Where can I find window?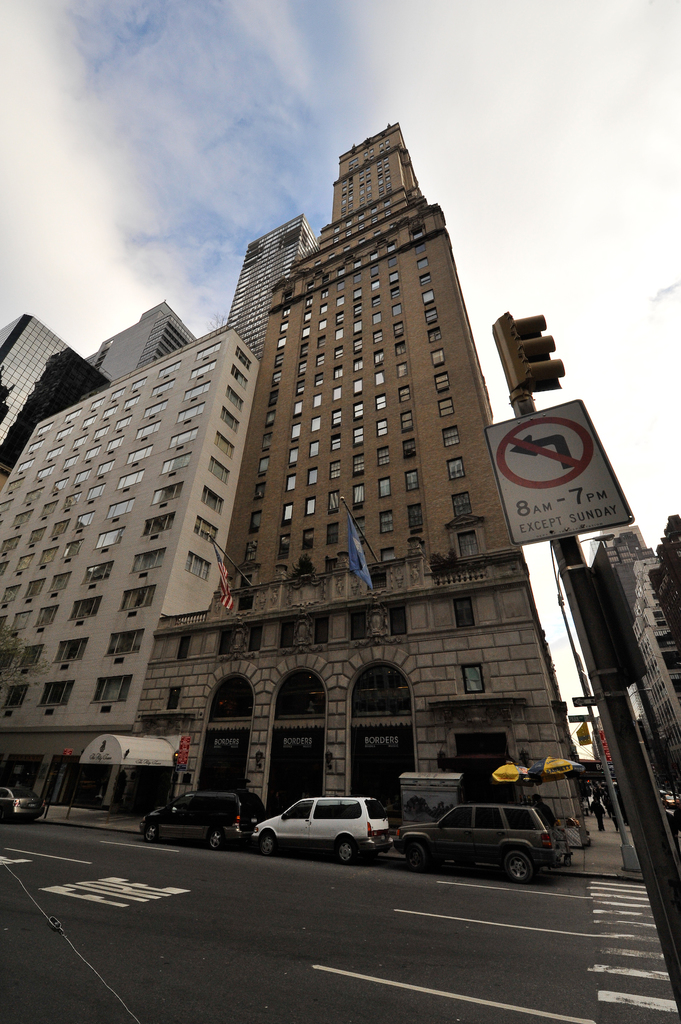
You can find it at x1=218 y1=403 x2=239 y2=429.
